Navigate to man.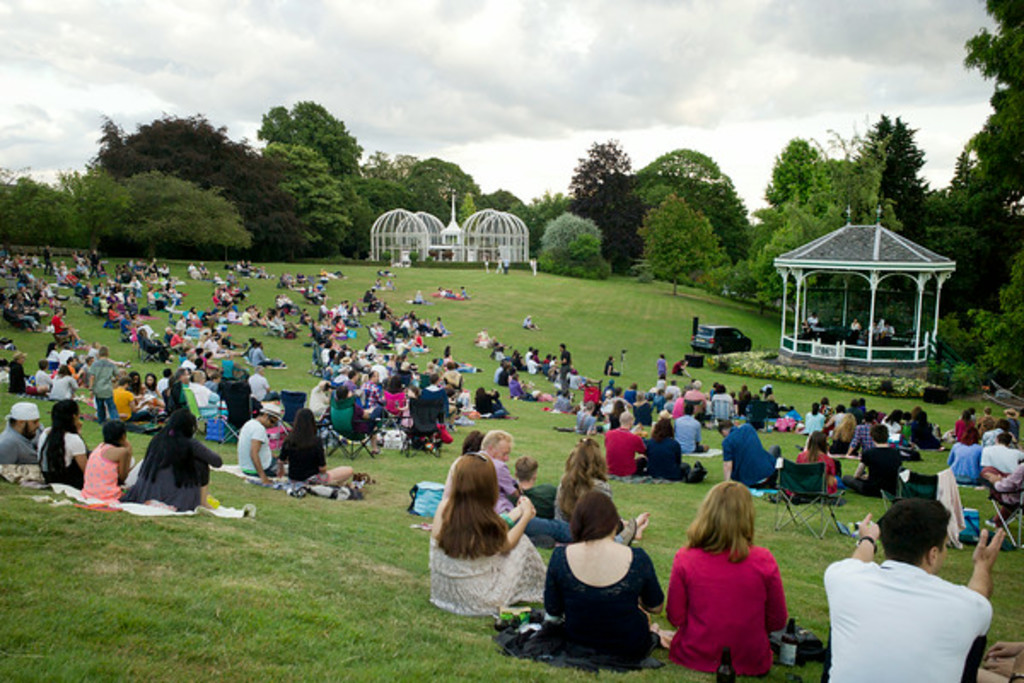
Navigation target: 333, 386, 386, 454.
